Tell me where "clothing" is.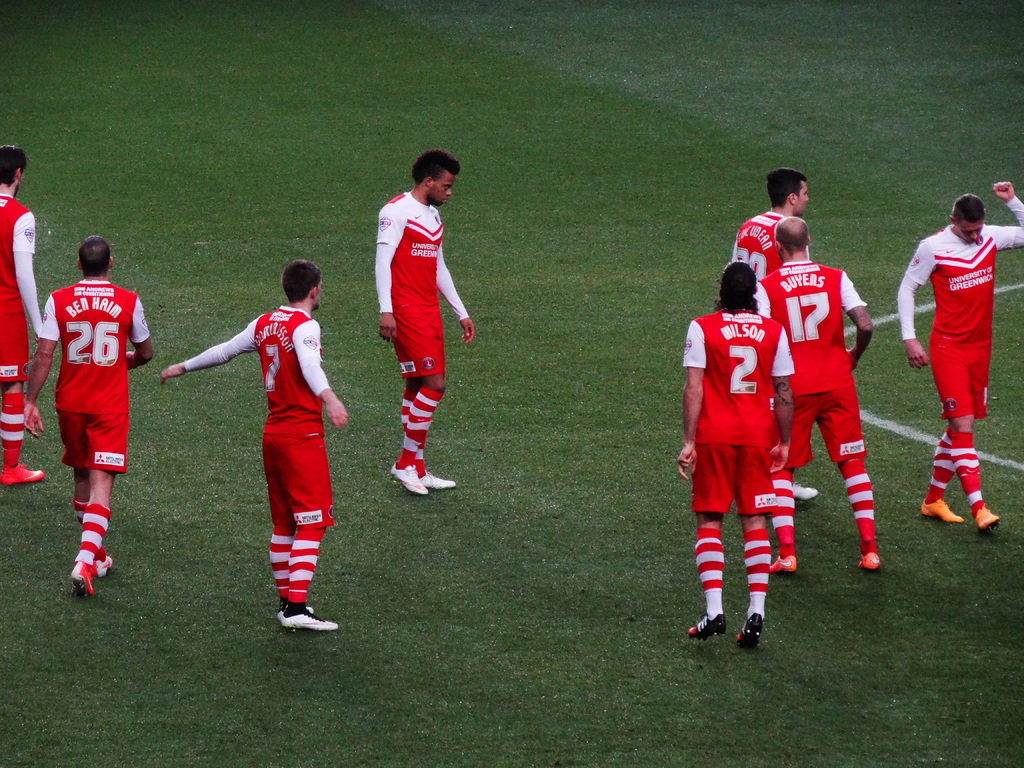
"clothing" is at <bbox>694, 524, 724, 620</bbox>.
